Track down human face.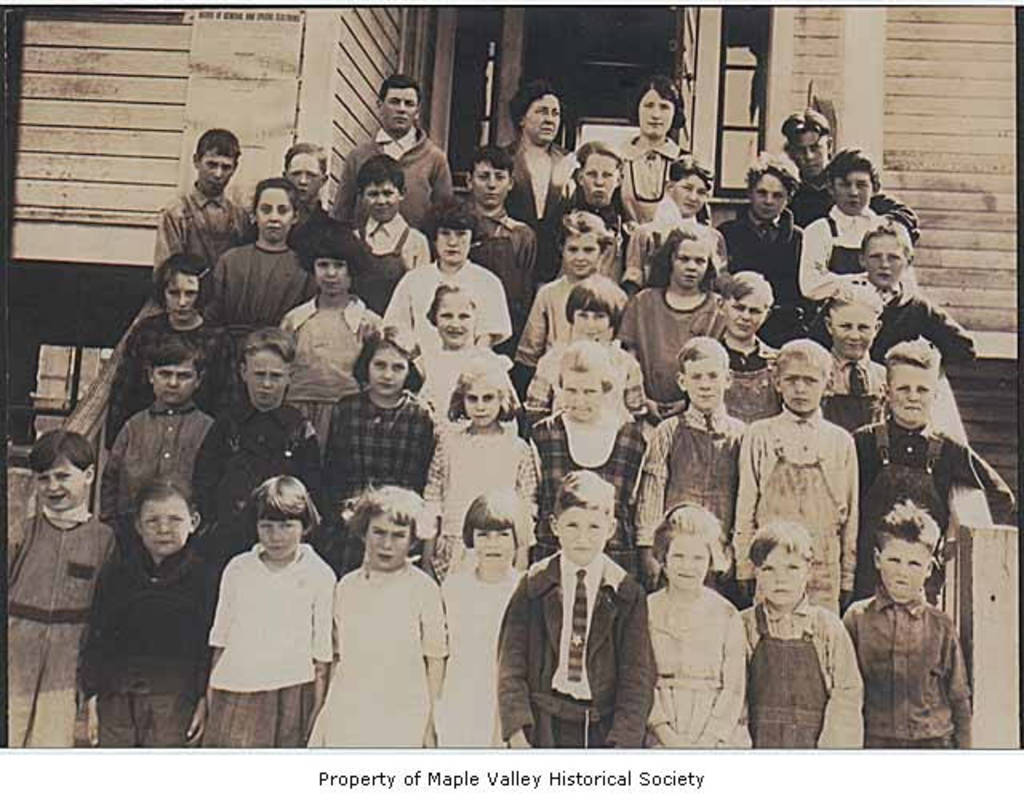
Tracked to 259:190:296:245.
